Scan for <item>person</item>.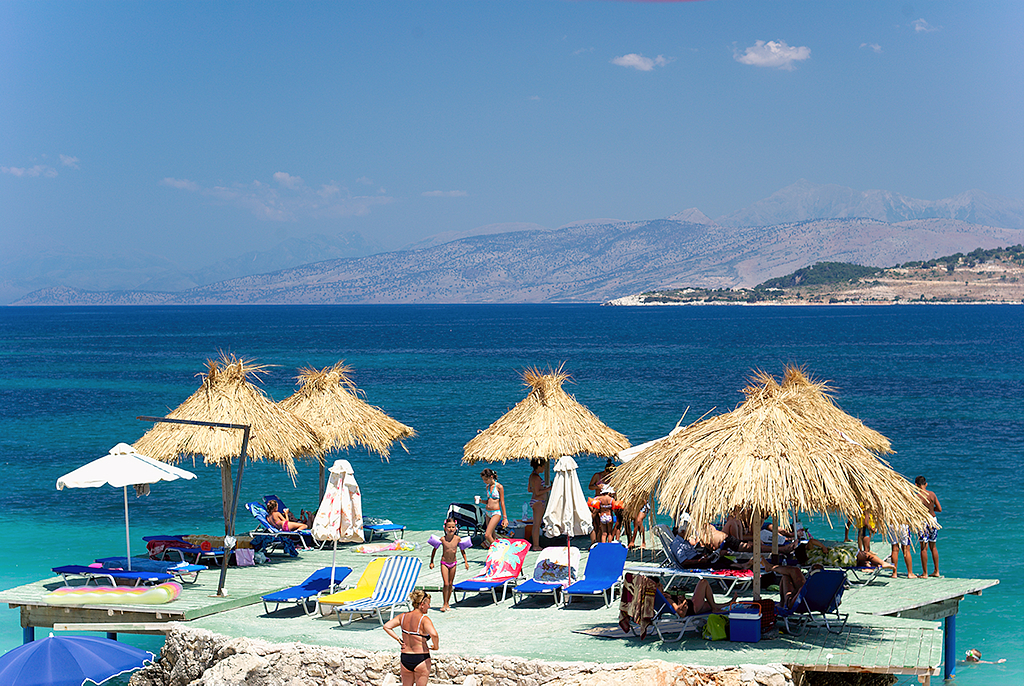
Scan result: l=858, t=496, r=873, b=548.
